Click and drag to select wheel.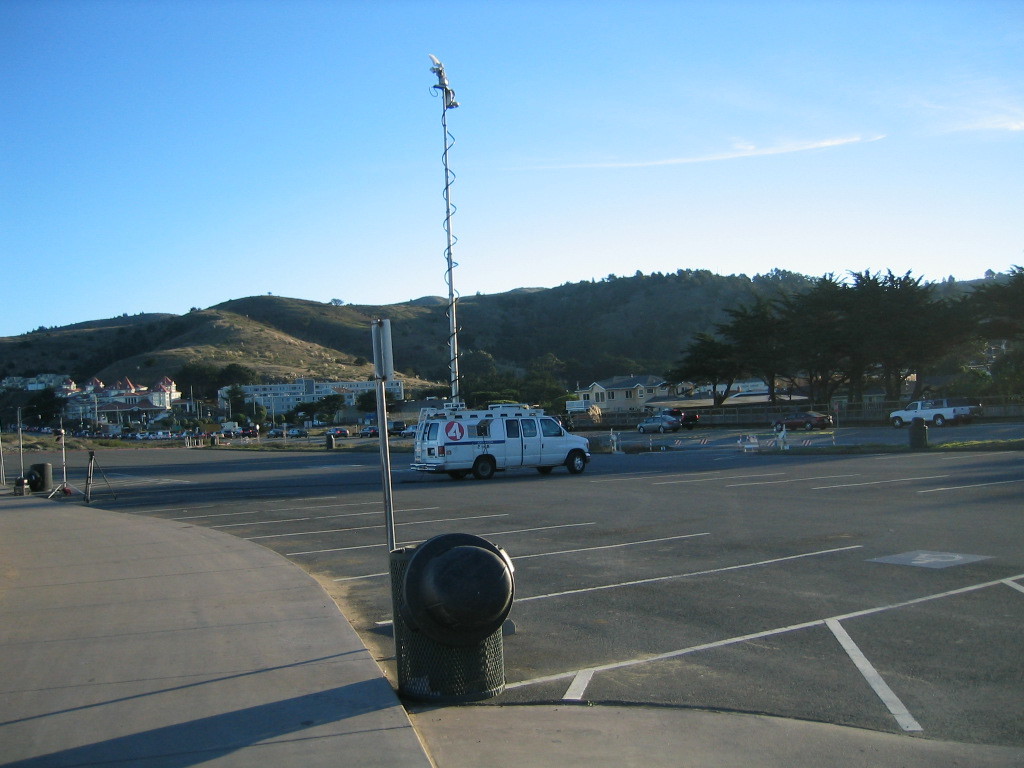
Selection: {"x1": 935, "y1": 415, "x2": 944, "y2": 432}.
